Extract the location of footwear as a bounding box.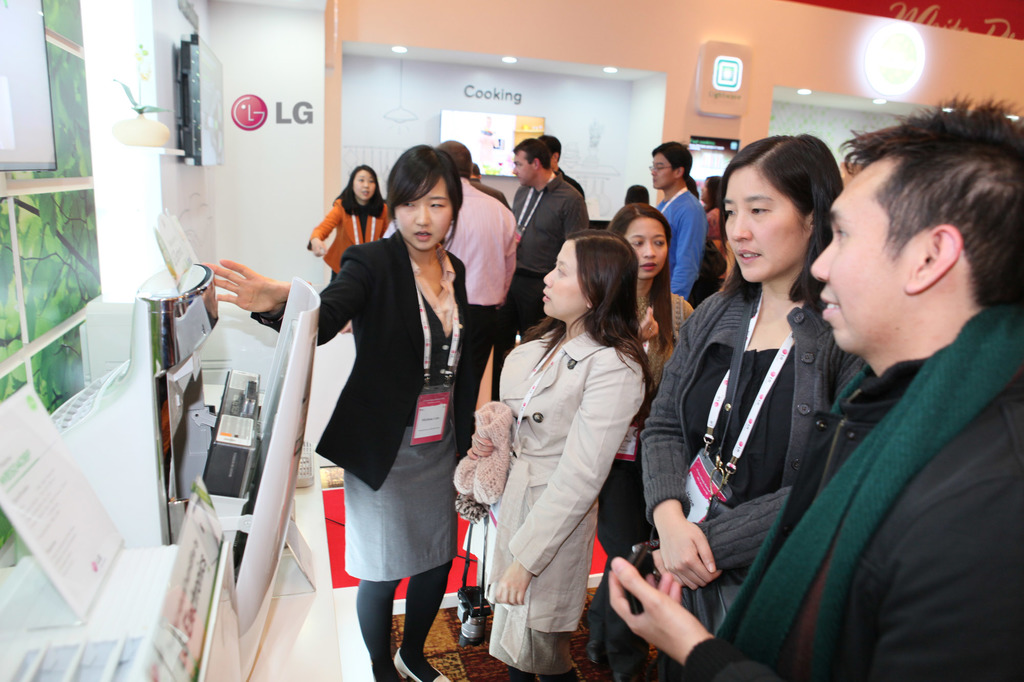
<region>583, 636, 605, 676</region>.
